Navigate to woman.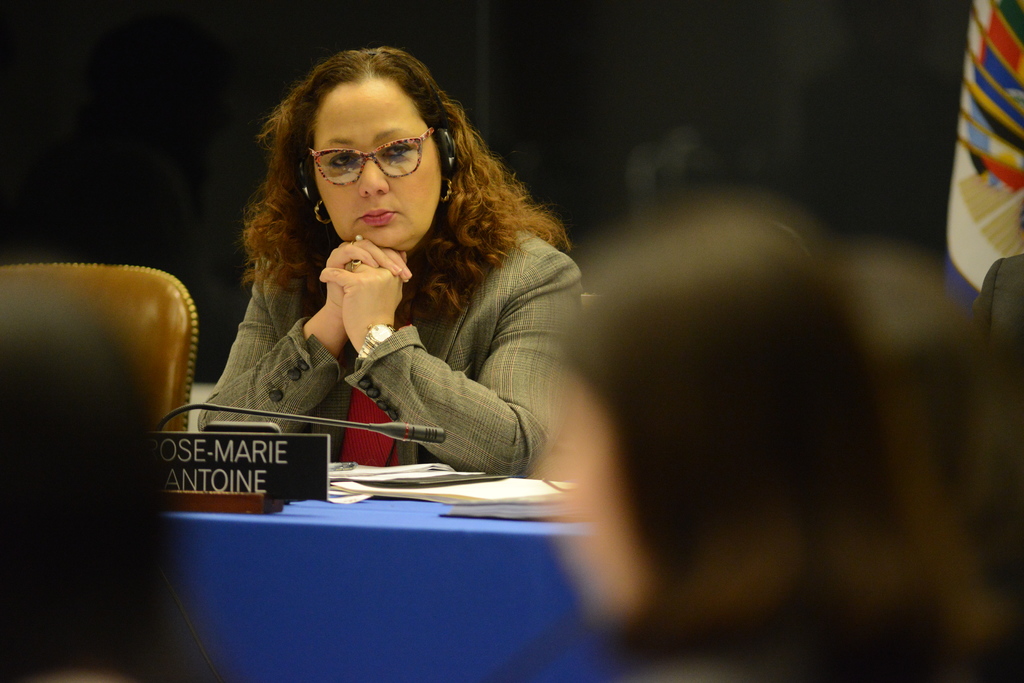
Navigation target: (197, 48, 583, 478).
